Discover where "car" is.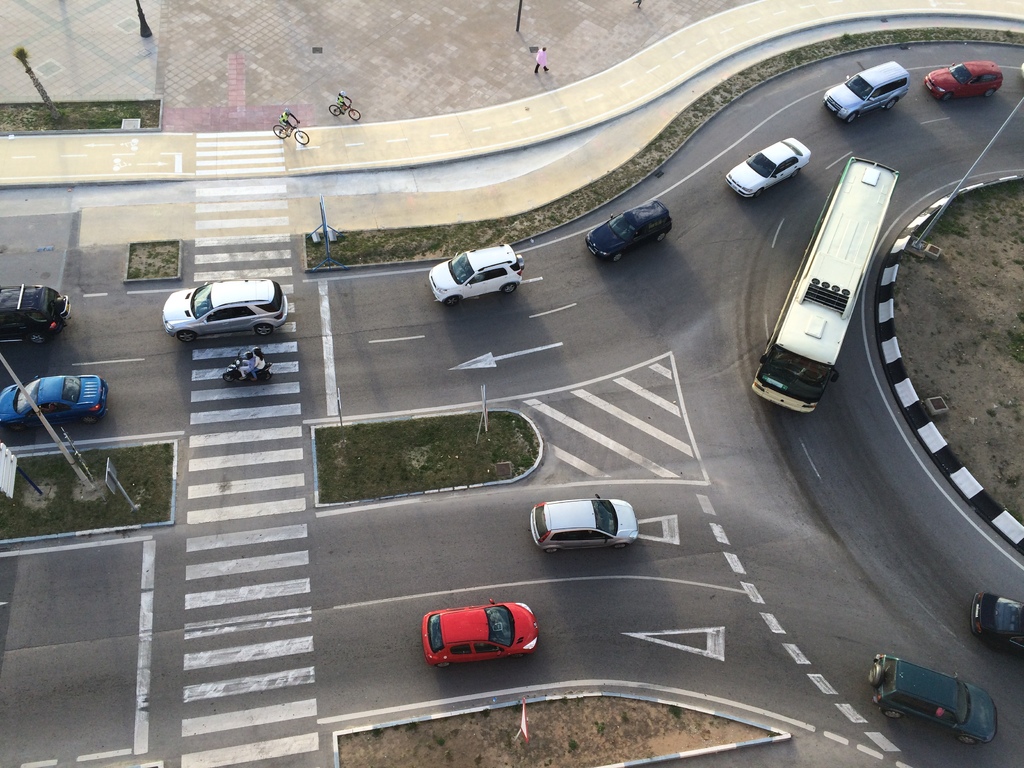
Discovered at (422,600,536,669).
